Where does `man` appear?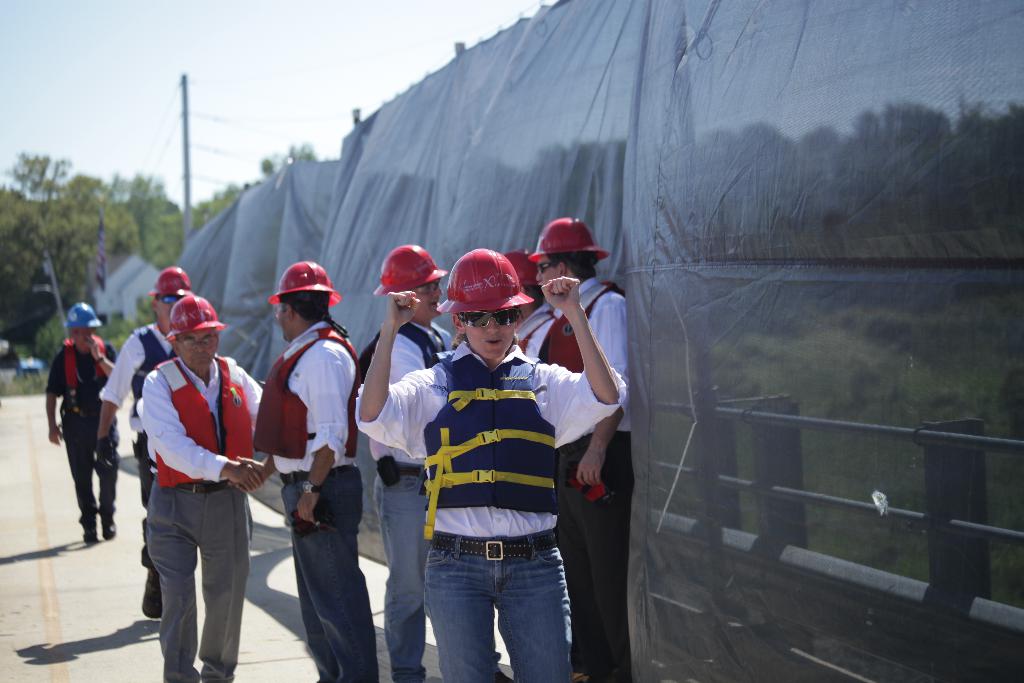
Appears at x1=80, y1=262, x2=198, y2=621.
